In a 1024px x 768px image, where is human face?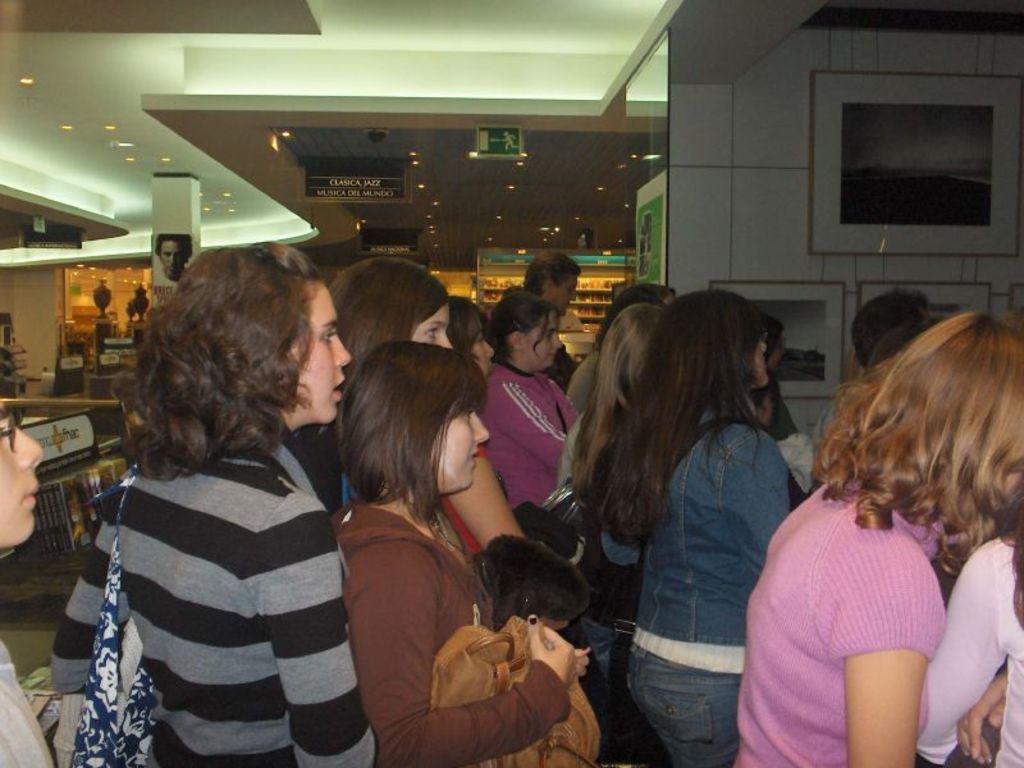
pyautogui.locateOnScreen(471, 325, 493, 372).
